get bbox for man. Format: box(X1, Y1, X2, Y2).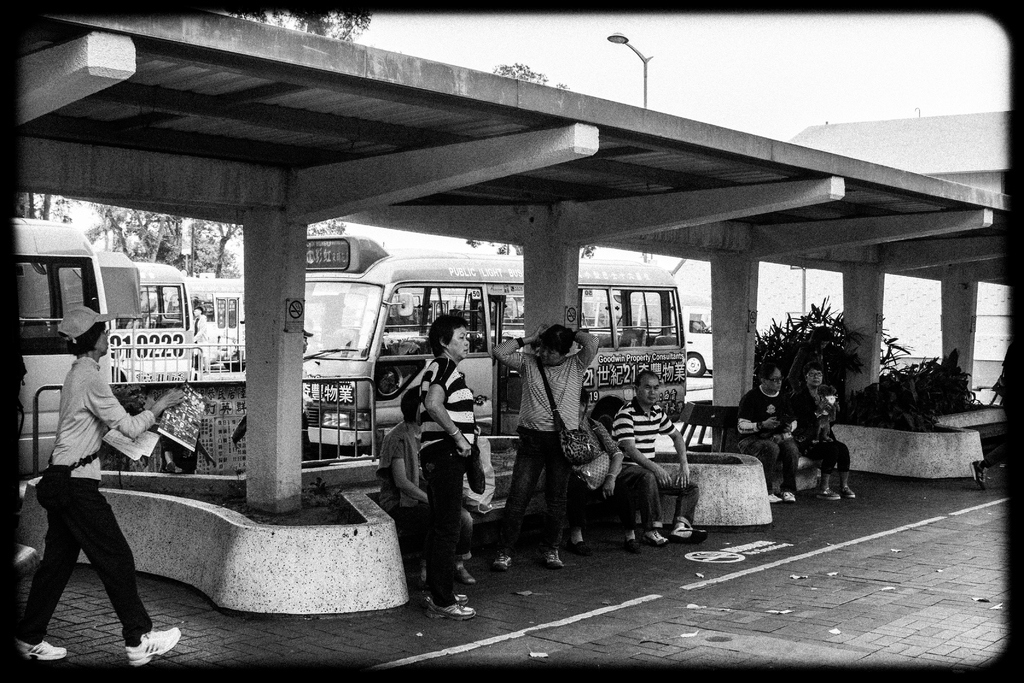
box(610, 368, 698, 545).
